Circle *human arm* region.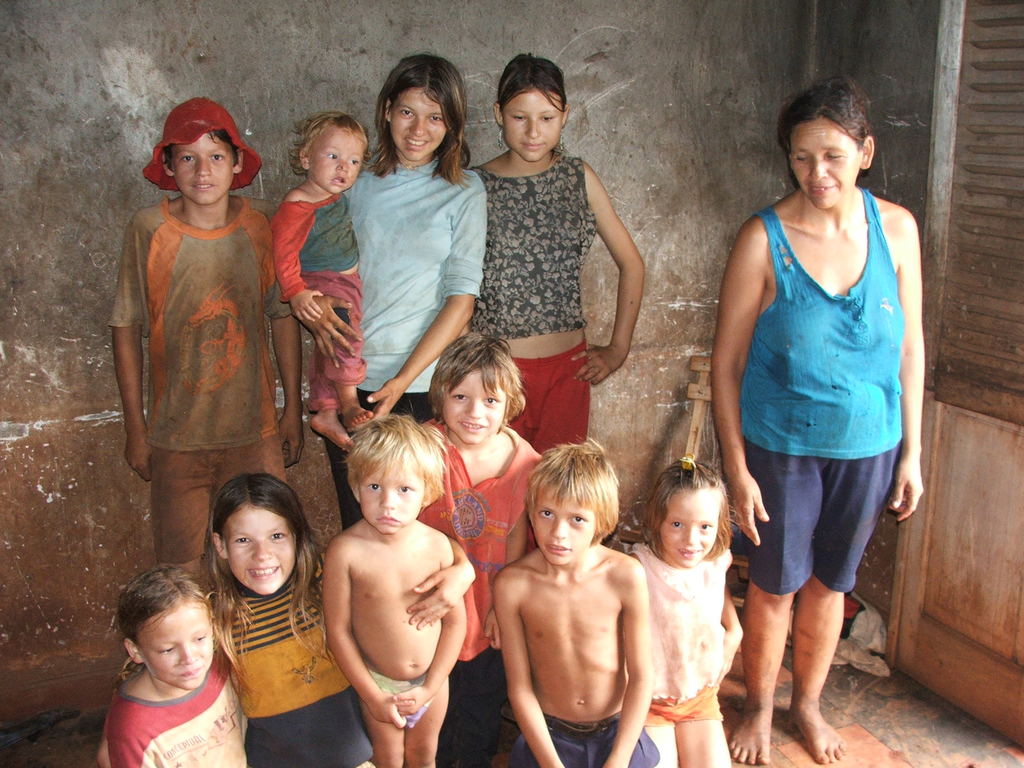
Region: left=323, top=541, right=406, bottom=733.
